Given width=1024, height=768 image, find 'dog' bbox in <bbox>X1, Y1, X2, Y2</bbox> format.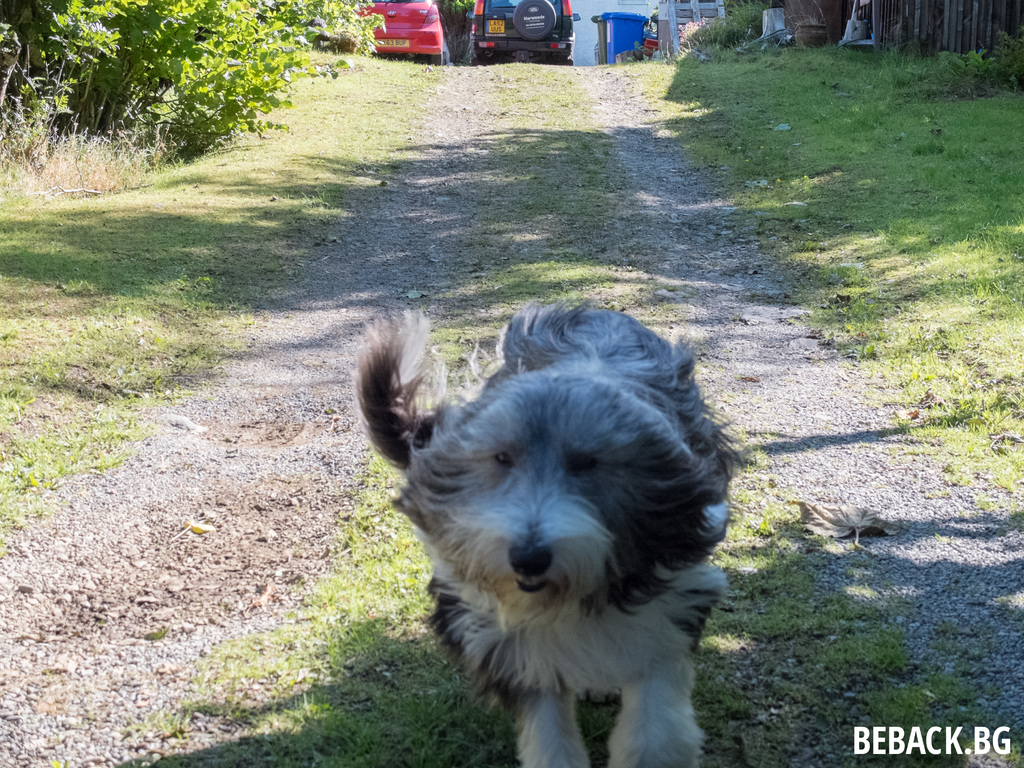
<bbox>353, 292, 753, 767</bbox>.
